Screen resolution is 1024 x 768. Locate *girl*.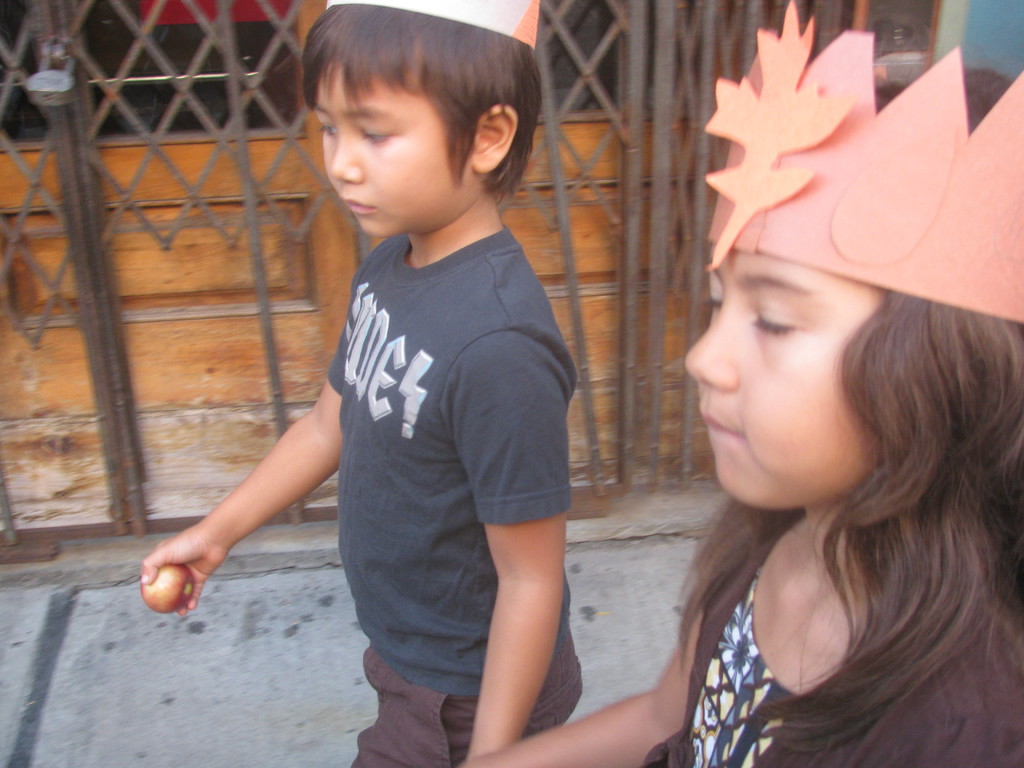
detection(462, 0, 1023, 767).
